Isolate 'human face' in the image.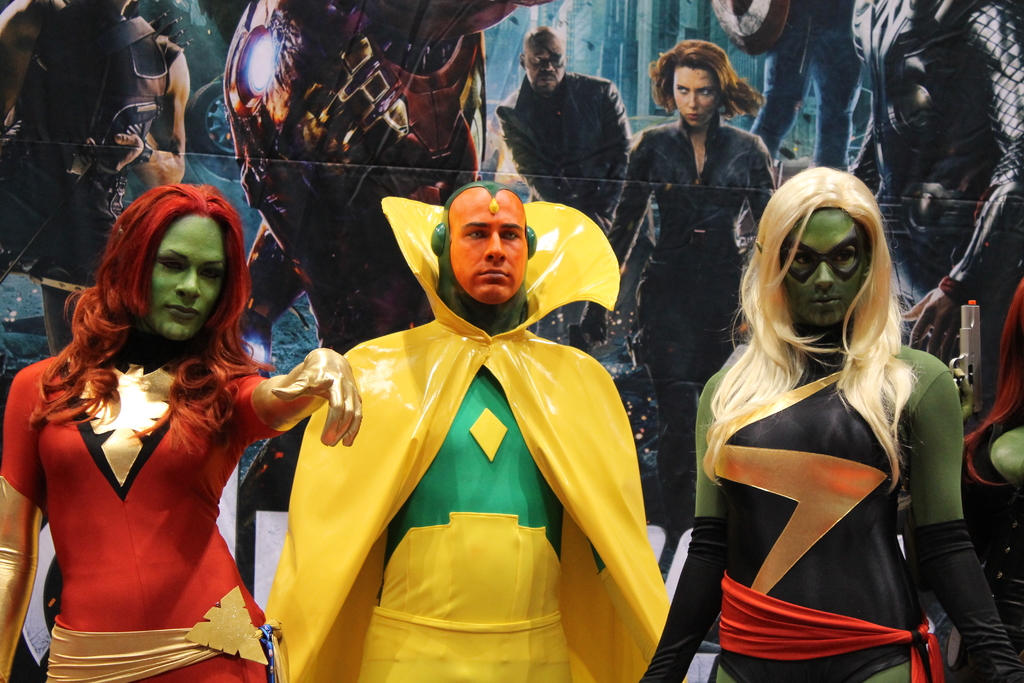
Isolated region: (450, 192, 530, 306).
